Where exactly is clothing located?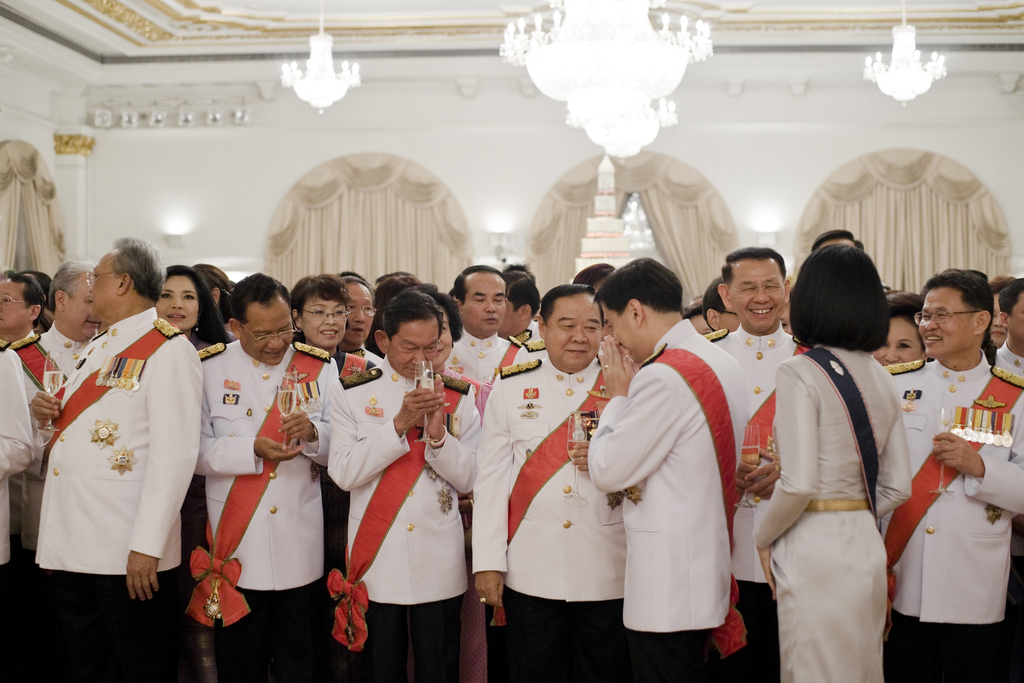
Its bounding box is <bbox>0, 342, 35, 682</bbox>.
